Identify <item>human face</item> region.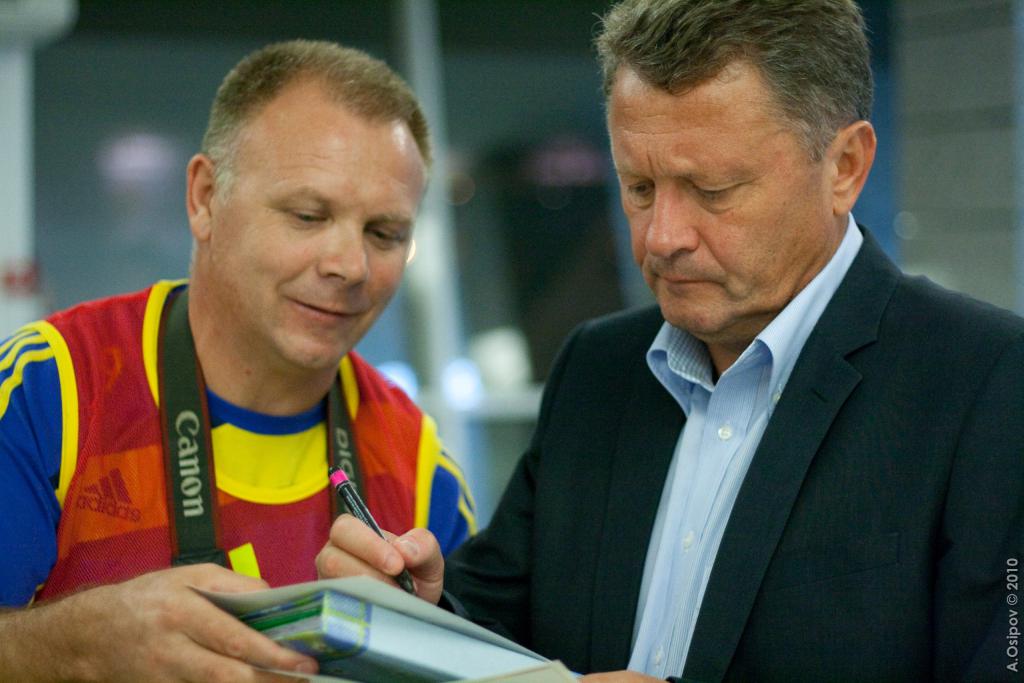
Region: x1=599, y1=67, x2=830, y2=338.
